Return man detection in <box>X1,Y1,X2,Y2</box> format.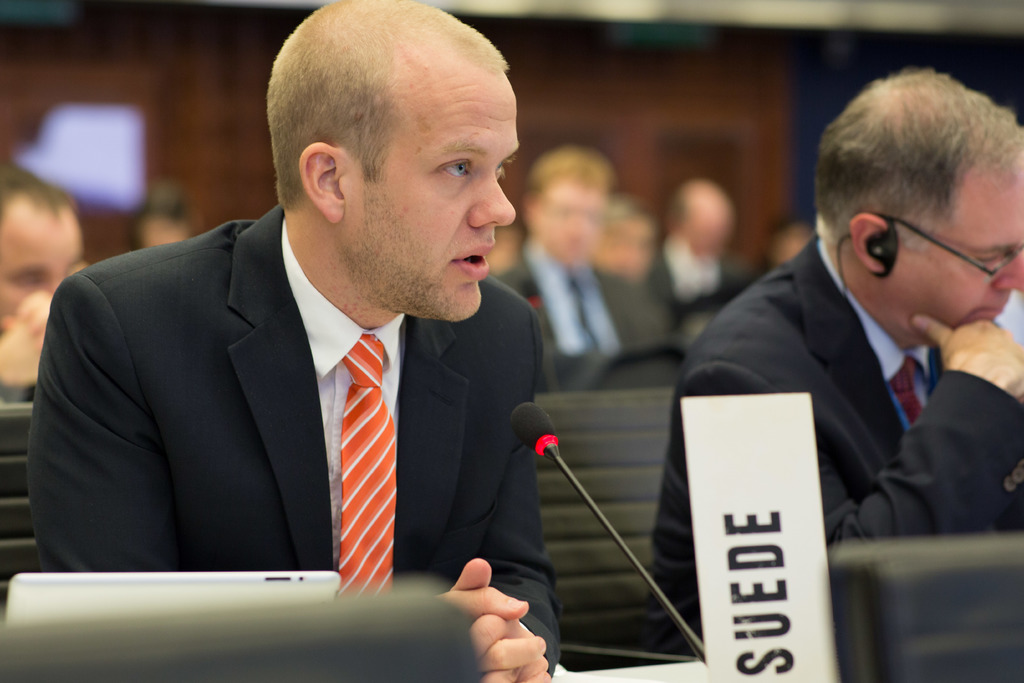
<box>478,204,528,270</box>.
